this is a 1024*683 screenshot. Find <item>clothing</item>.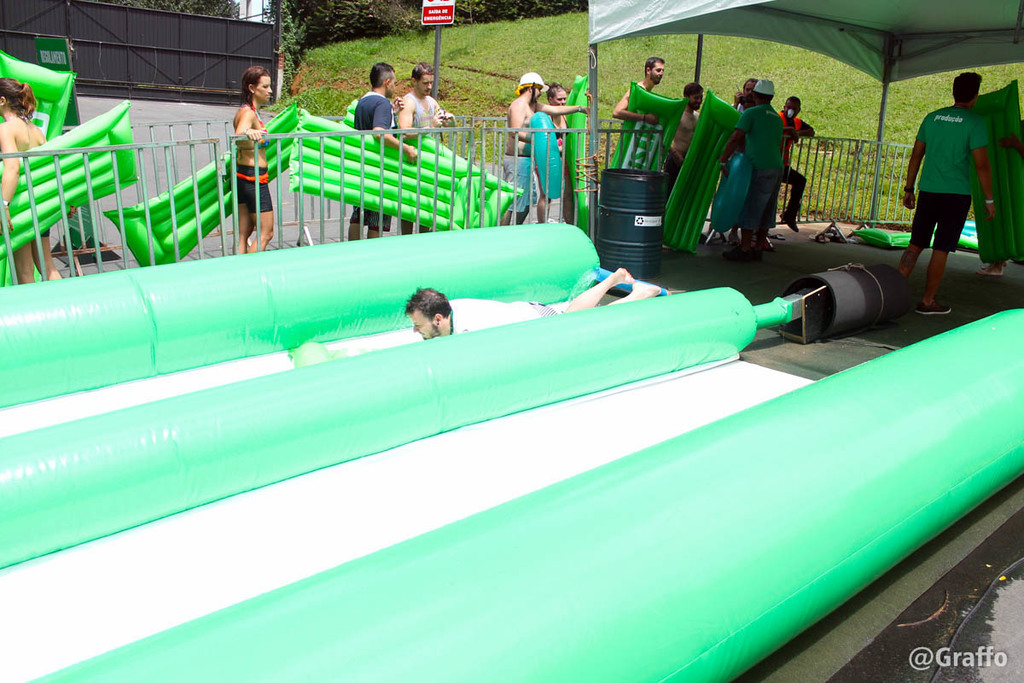
Bounding box: (735,96,752,171).
